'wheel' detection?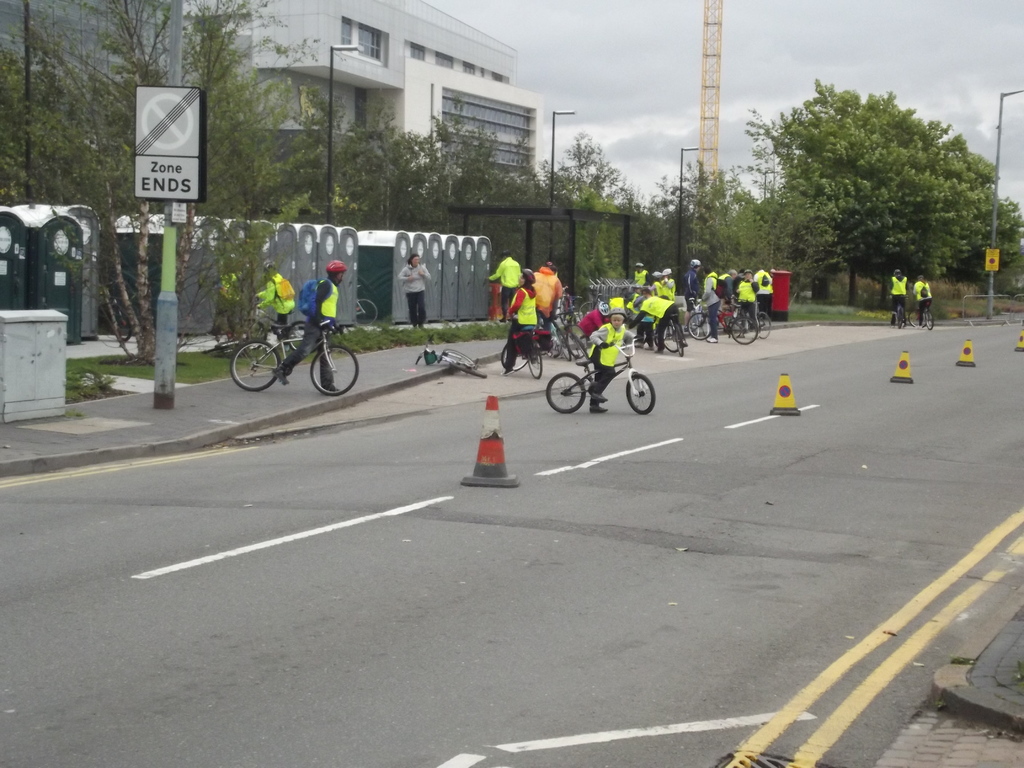
{"left": 898, "top": 311, "right": 902, "bottom": 327}
